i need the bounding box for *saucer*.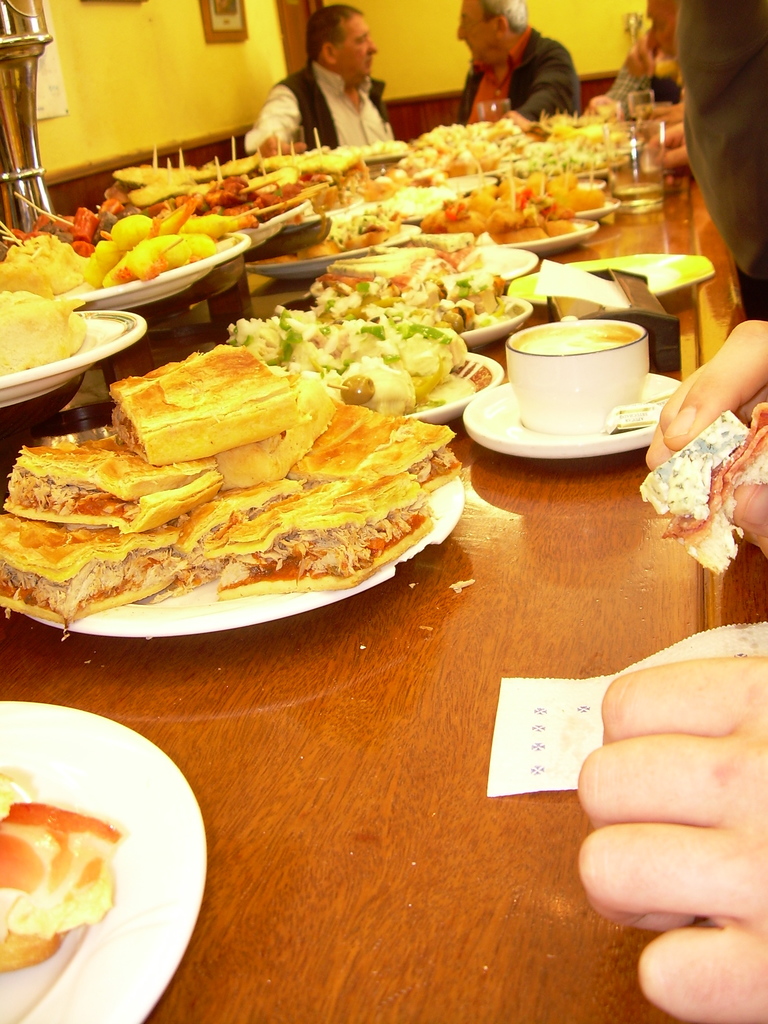
Here it is: <region>457, 378, 681, 461</region>.
